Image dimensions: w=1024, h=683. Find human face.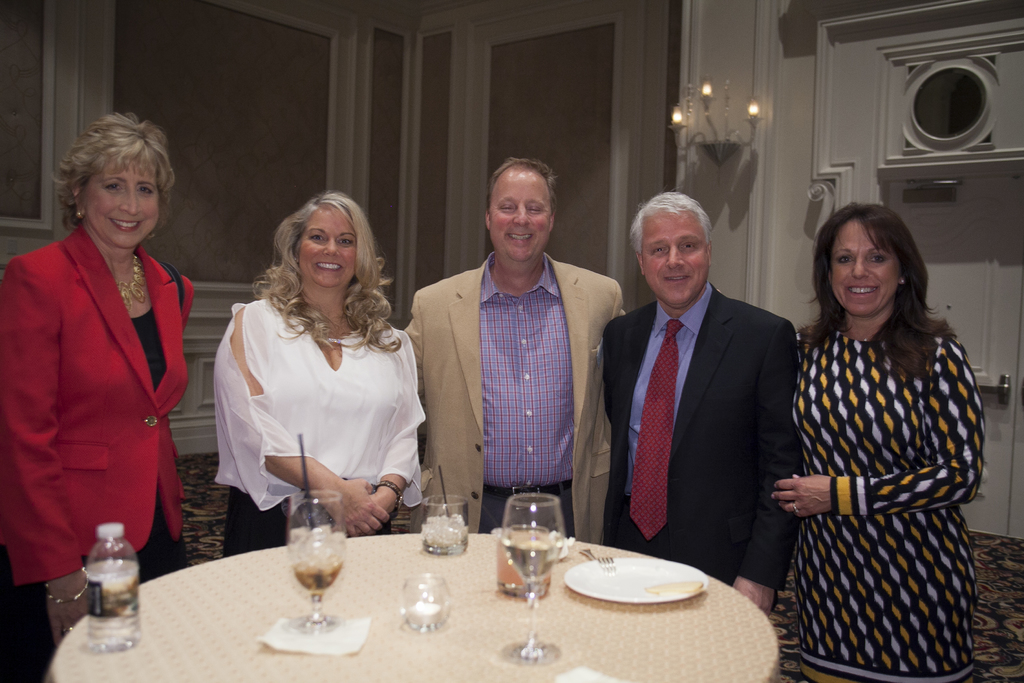
<bbox>83, 163, 159, 249</bbox>.
